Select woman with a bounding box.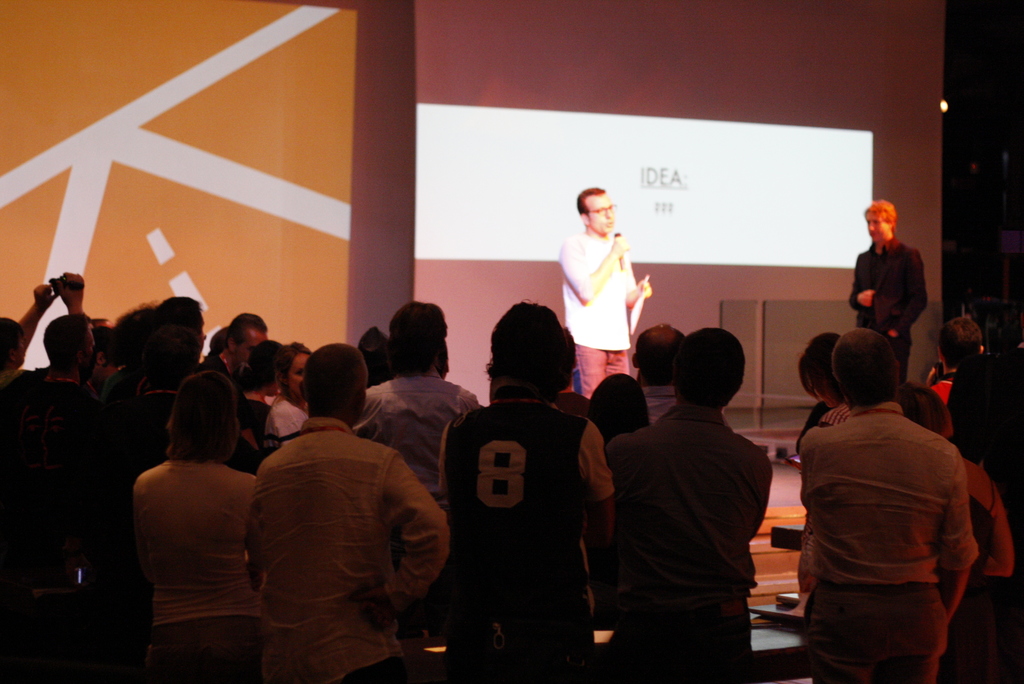
Rect(107, 302, 212, 452).
